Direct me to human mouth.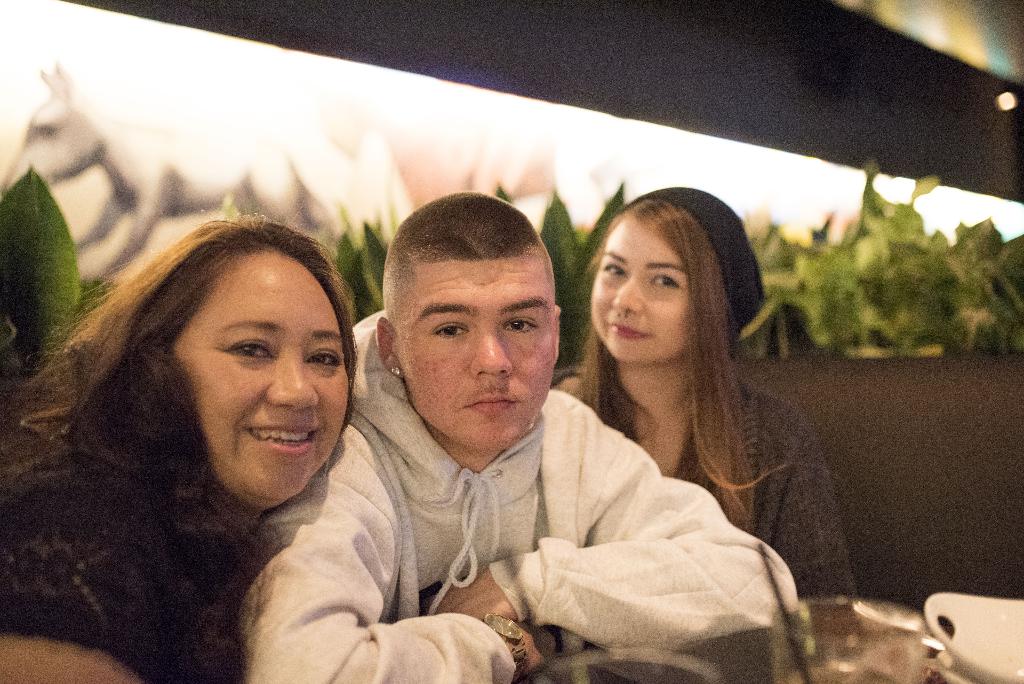
Direction: 602:313:650:340.
